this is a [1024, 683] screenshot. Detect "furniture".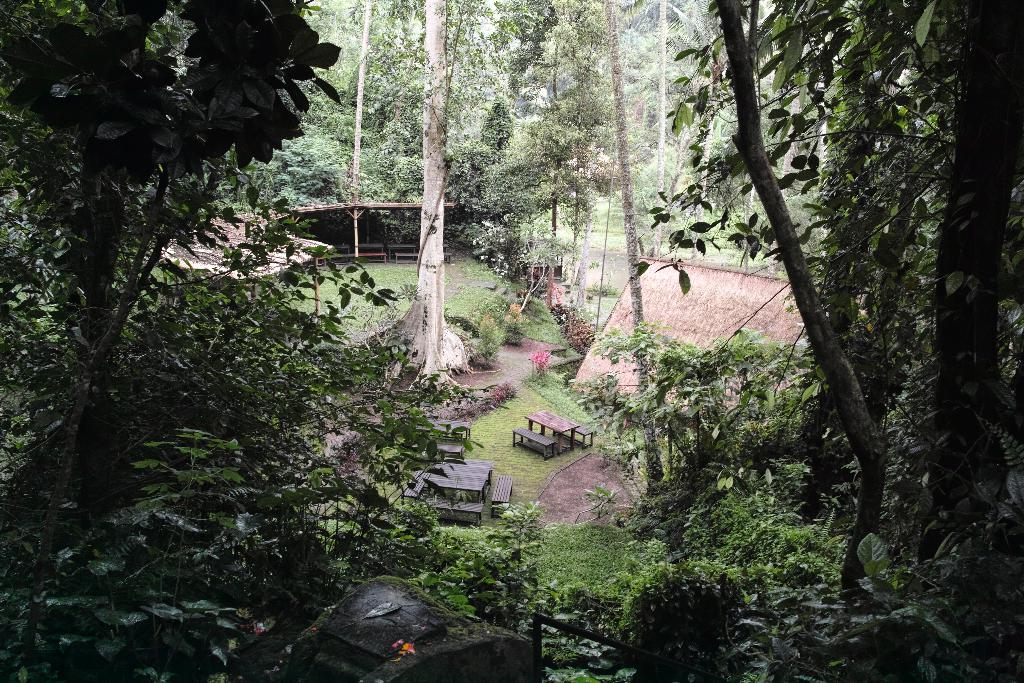
511:424:553:460.
